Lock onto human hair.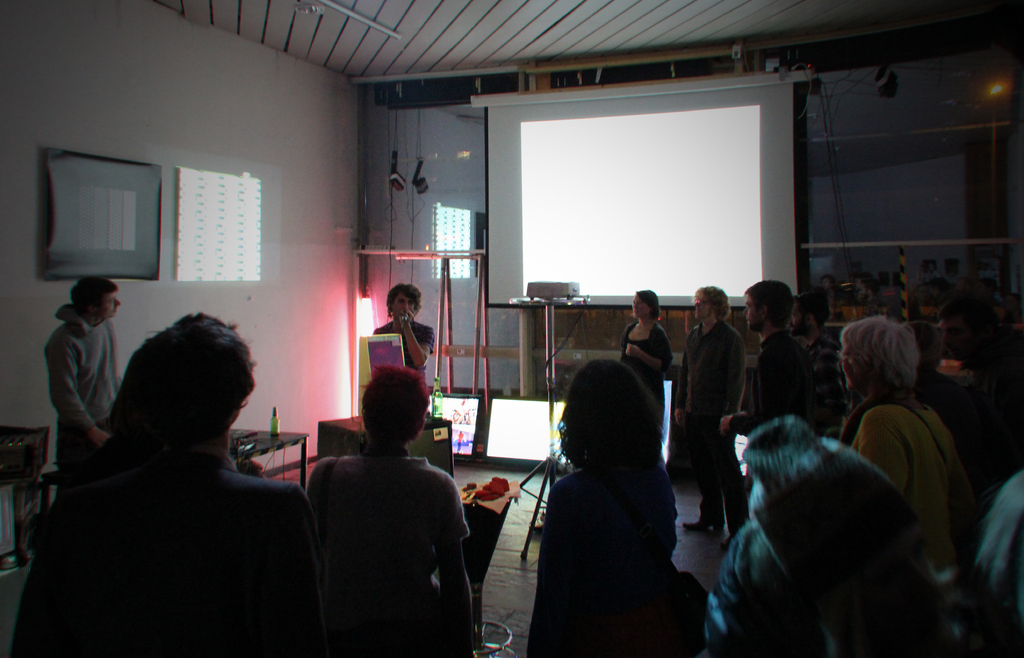
Locked: 693 284 732 324.
